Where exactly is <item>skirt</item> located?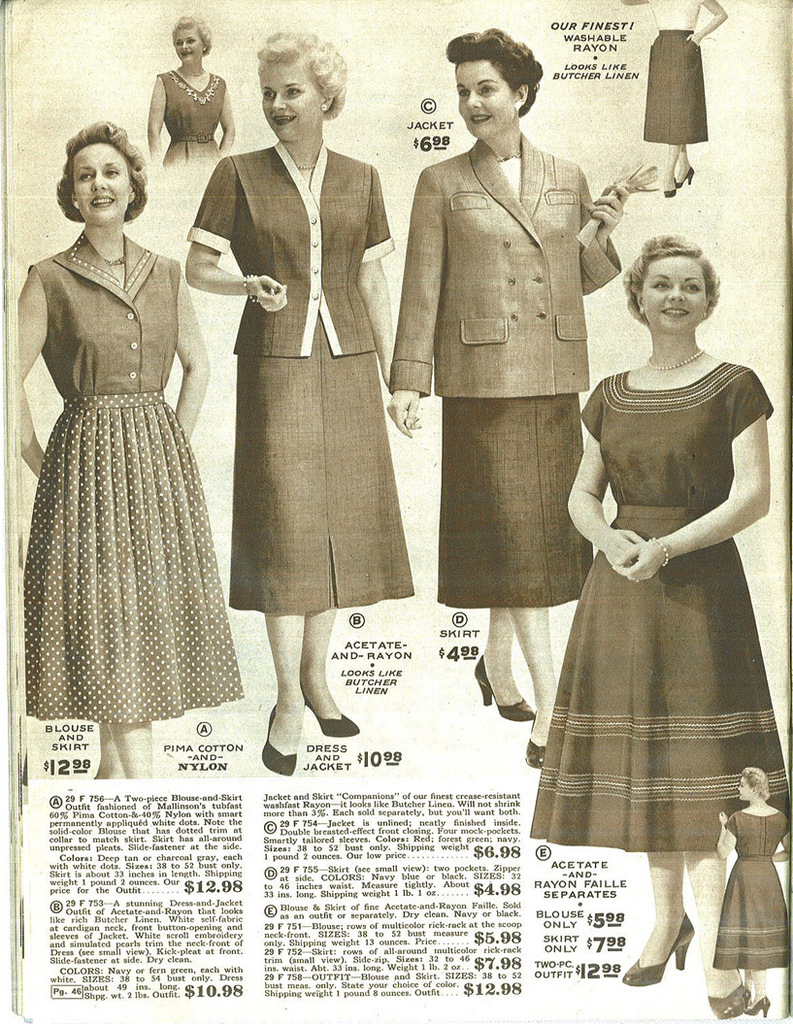
Its bounding box is region(22, 395, 243, 723).
